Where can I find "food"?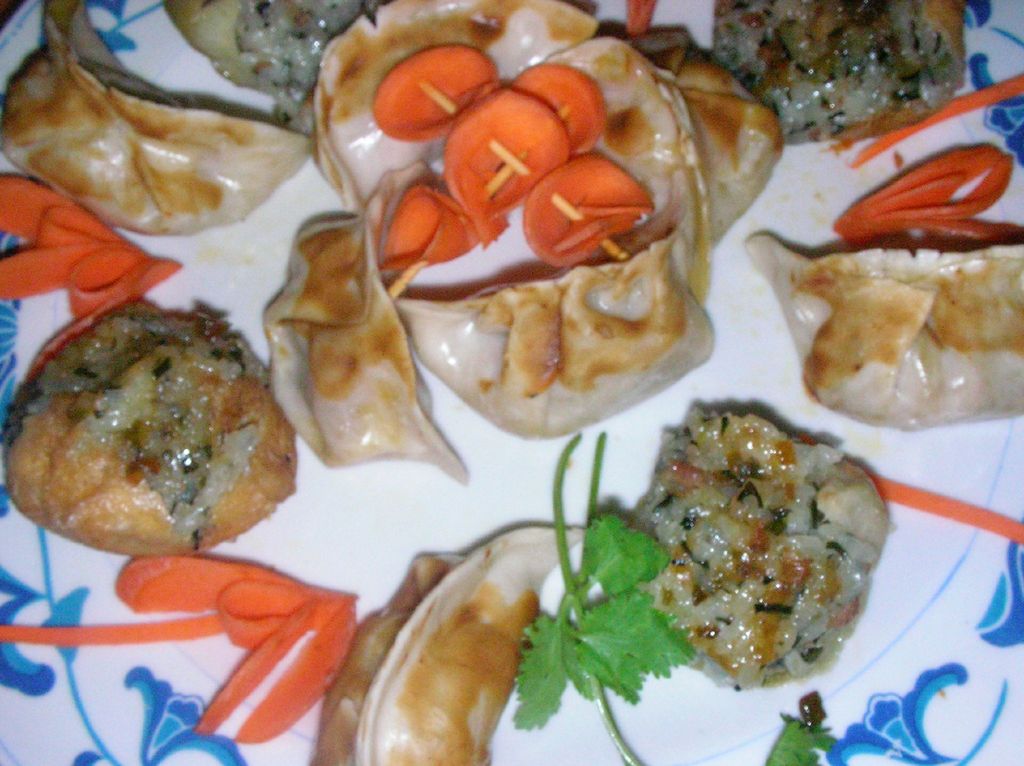
You can find it at 707,0,968,145.
